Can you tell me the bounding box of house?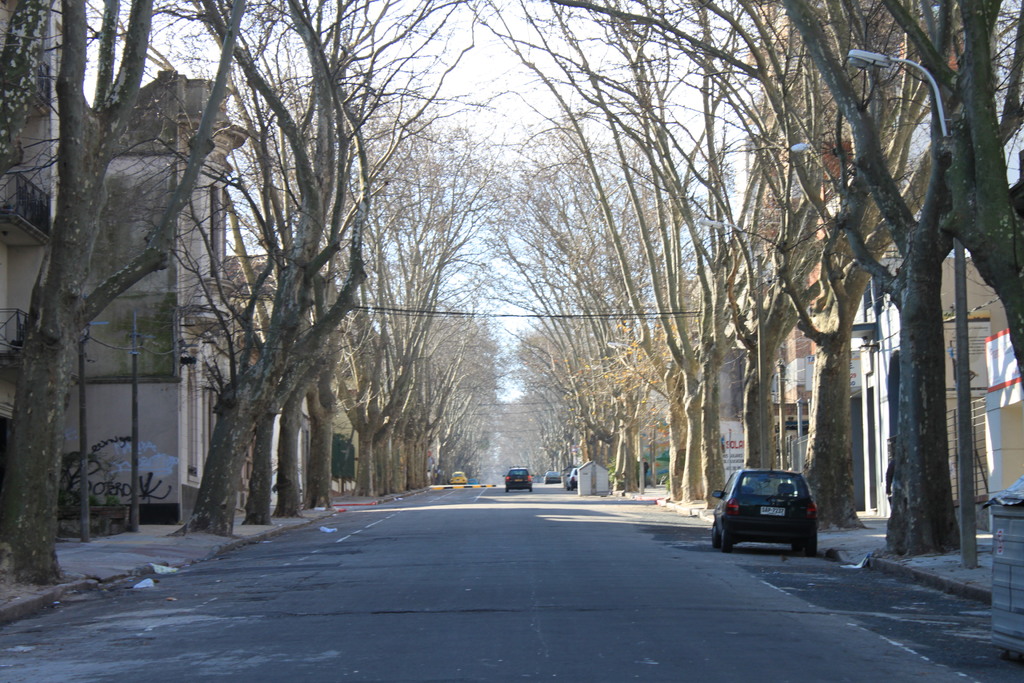
0:3:90:555.
